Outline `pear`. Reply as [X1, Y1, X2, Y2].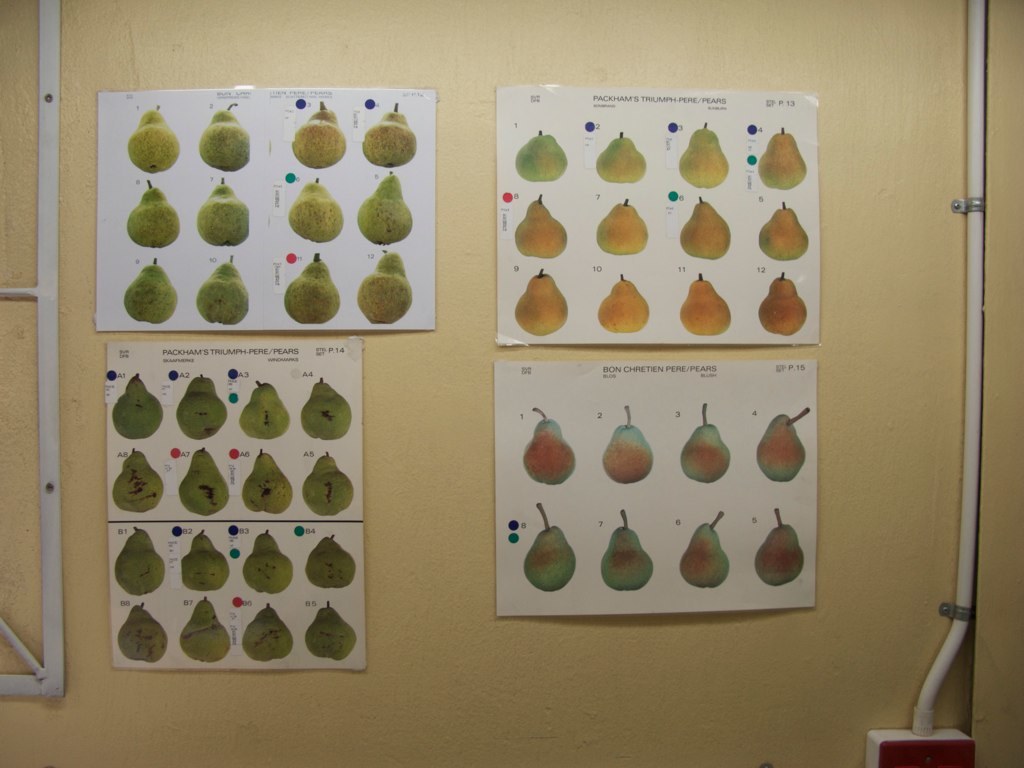
[598, 270, 652, 332].
